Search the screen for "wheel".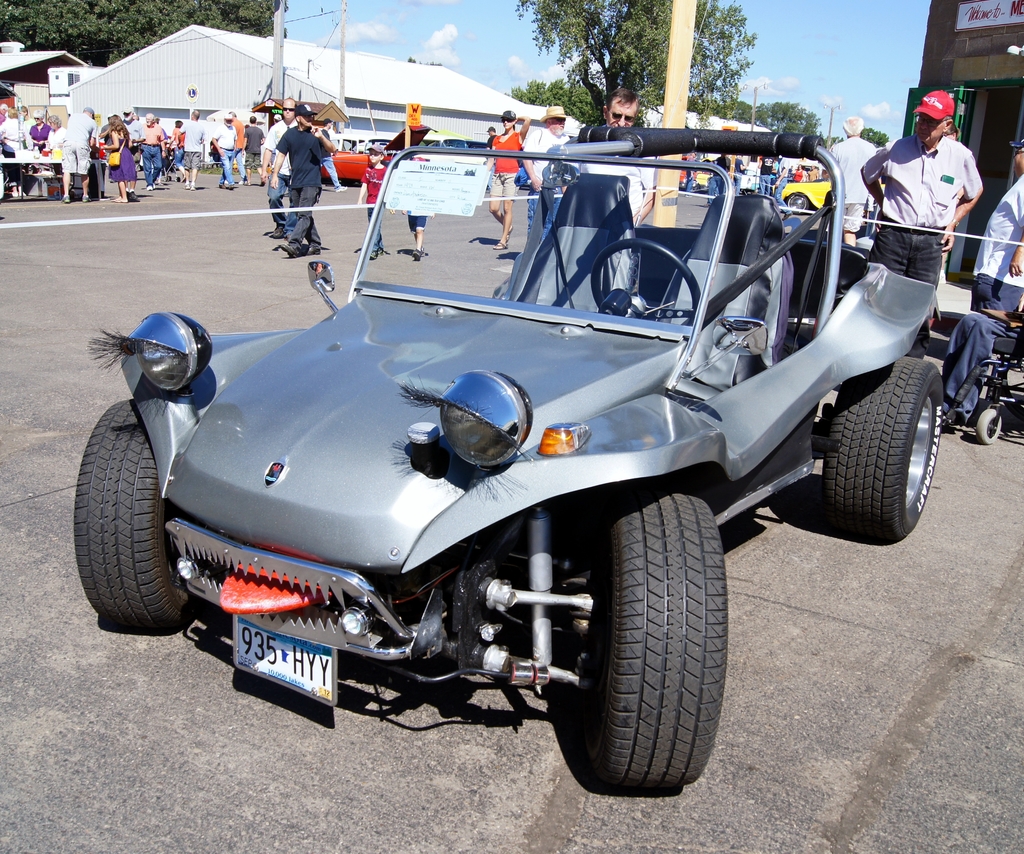
Found at [x1=975, y1=407, x2=1002, y2=437].
